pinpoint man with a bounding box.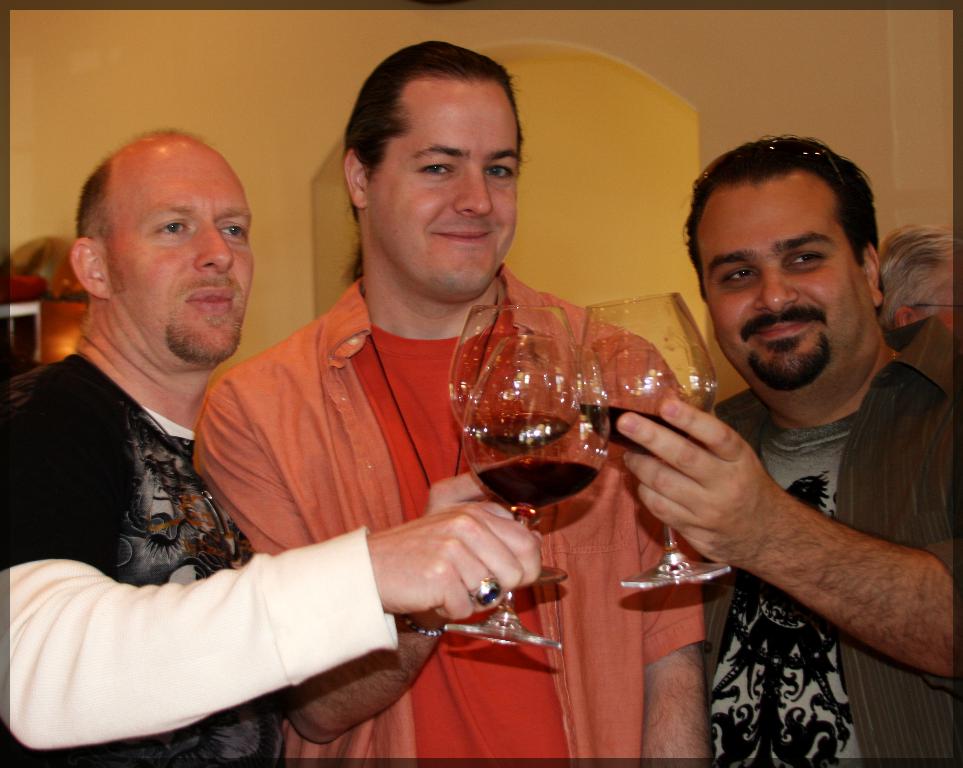
pyautogui.locateOnScreen(198, 32, 719, 767).
